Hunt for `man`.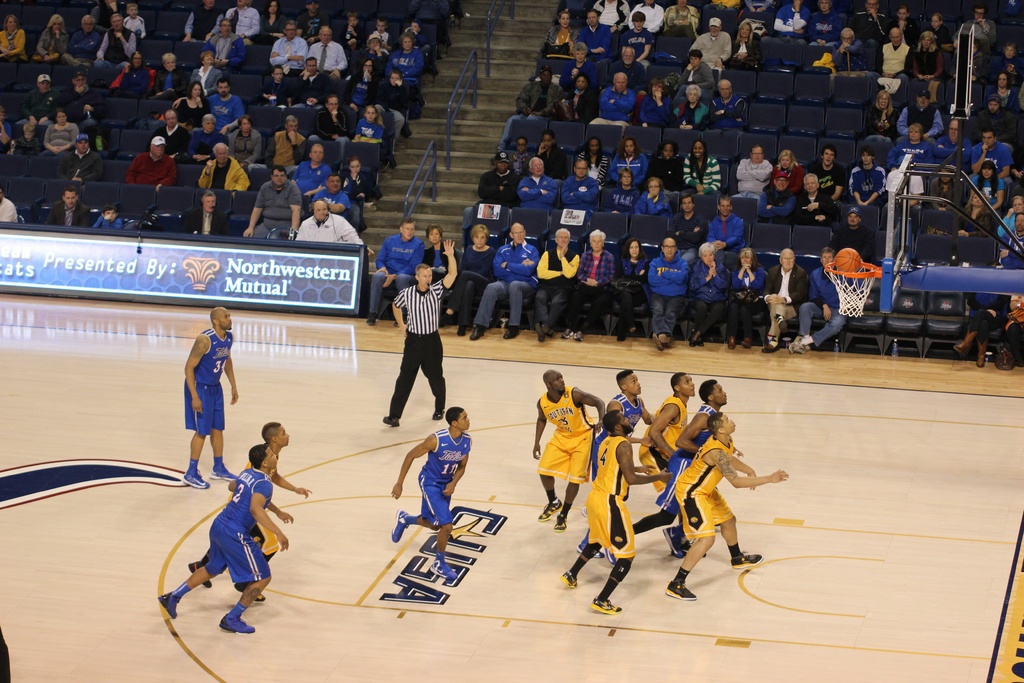
Hunted down at <region>951, 6, 996, 52</region>.
